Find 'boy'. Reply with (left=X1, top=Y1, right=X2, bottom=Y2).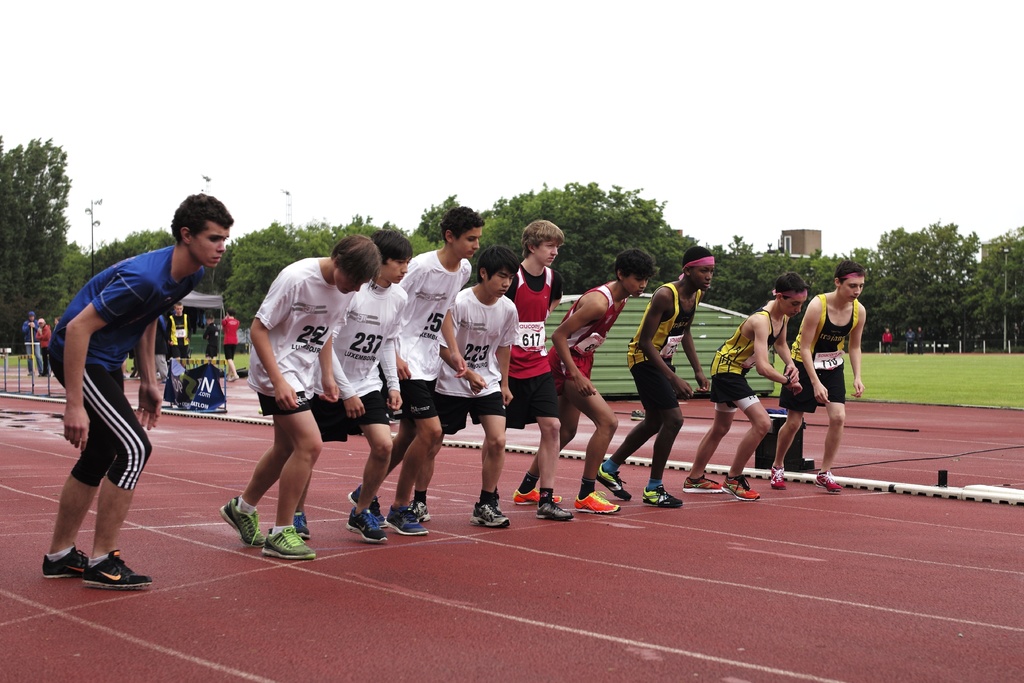
(left=598, top=247, right=714, bottom=509).
